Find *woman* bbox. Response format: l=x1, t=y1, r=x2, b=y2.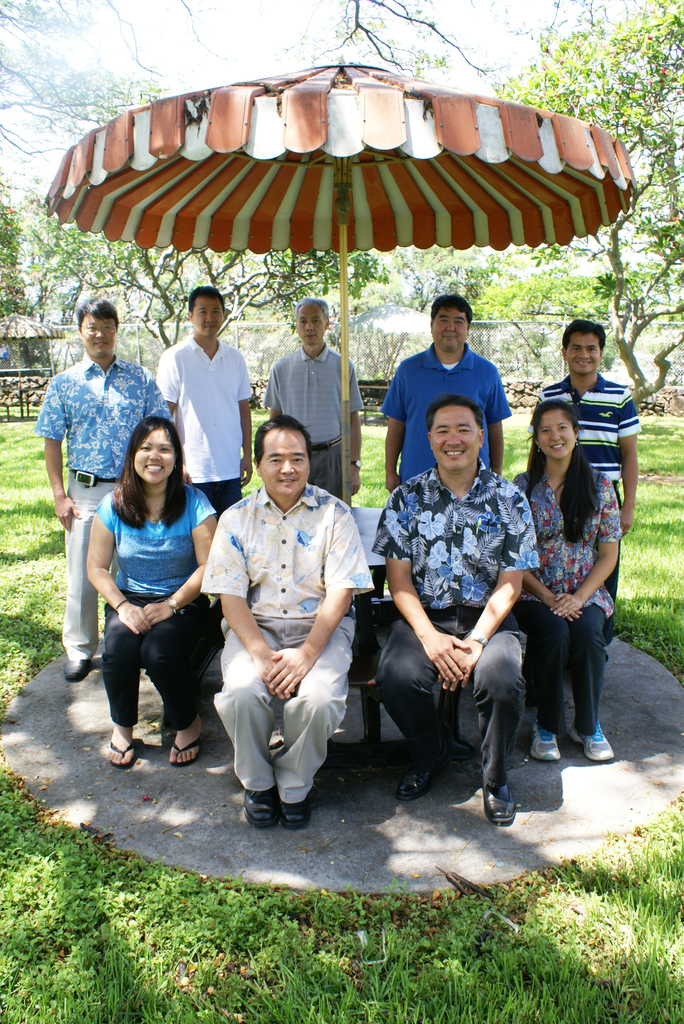
l=74, t=418, r=218, b=764.
